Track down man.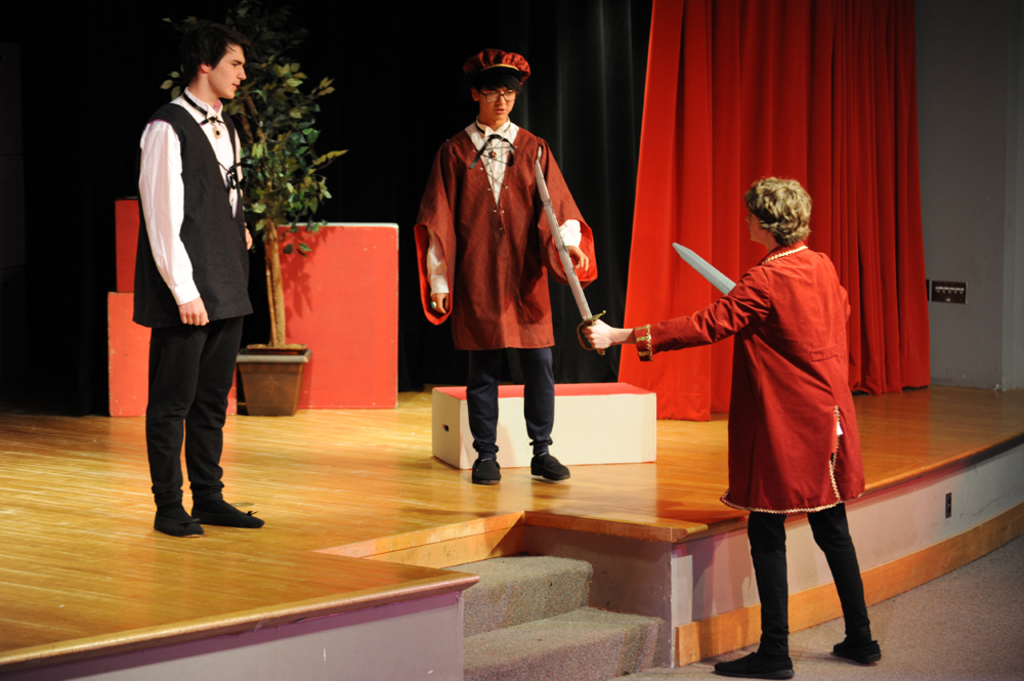
Tracked to detection(129, 20, 262, 540).
